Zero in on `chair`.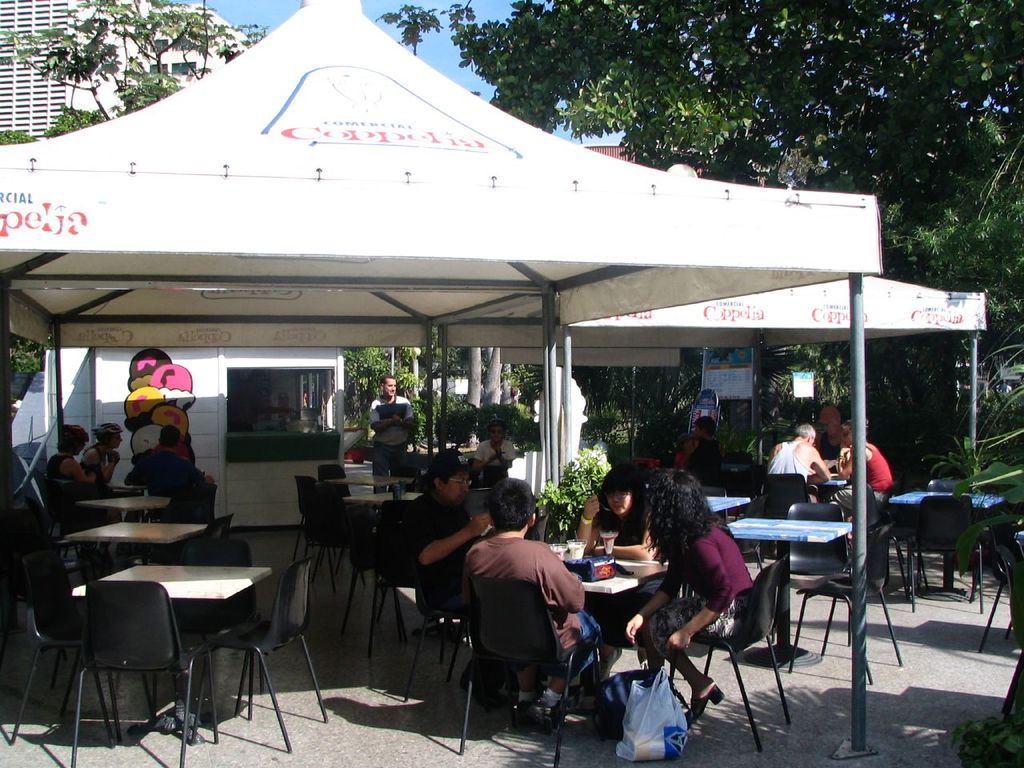
Zeroed in: 699 482 725 521.
